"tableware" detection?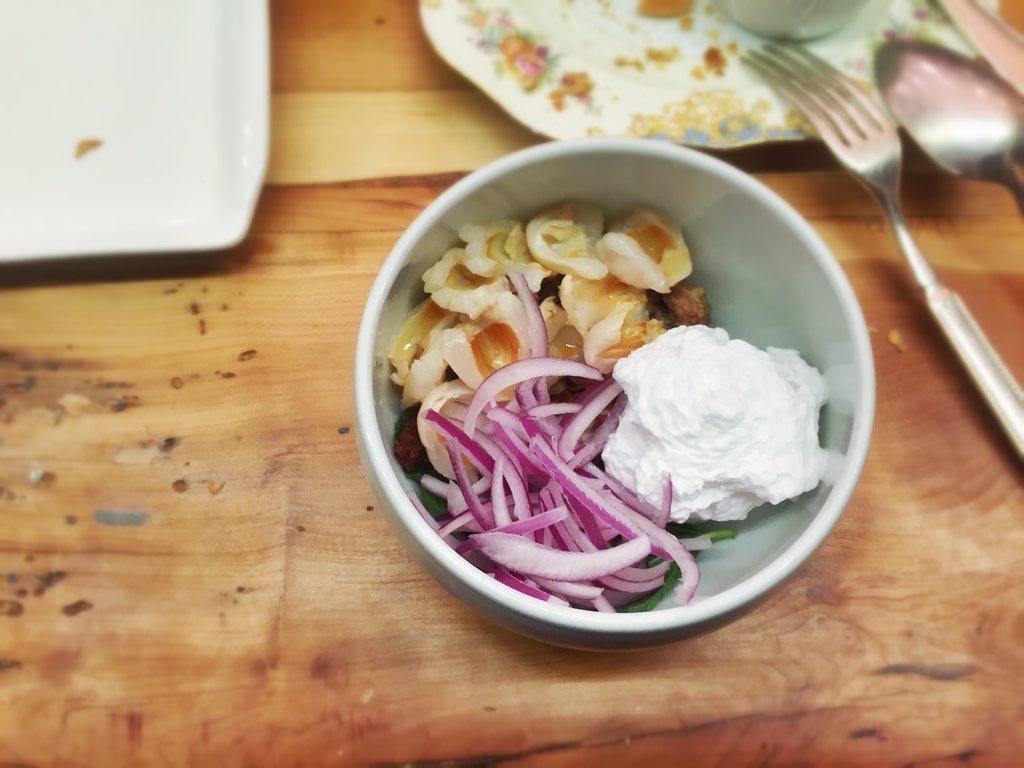
bbox=[874, 35, 1021, 209]
